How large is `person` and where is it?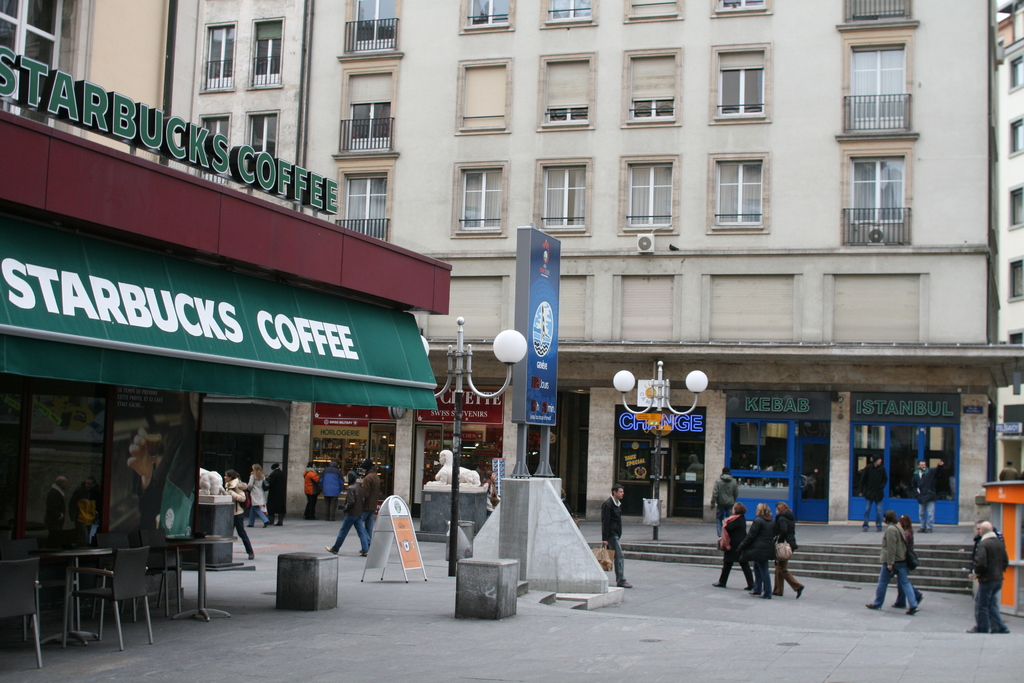
Bounding box: box=[975, 519, 1007, 634].
